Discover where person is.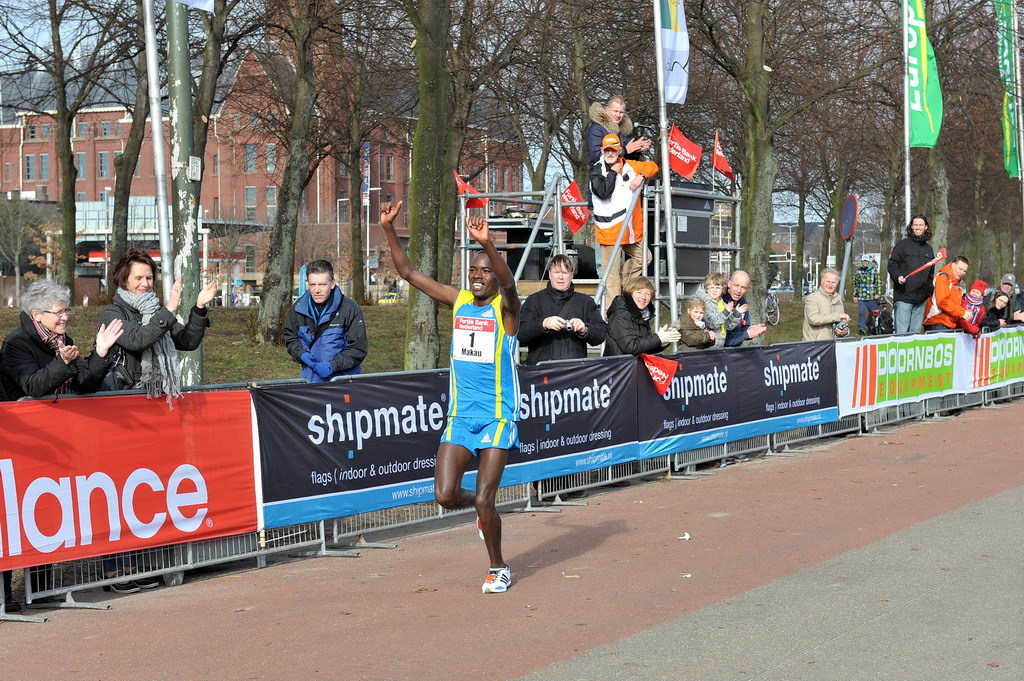
Discovered at <box>804,273,856,351</box>.
